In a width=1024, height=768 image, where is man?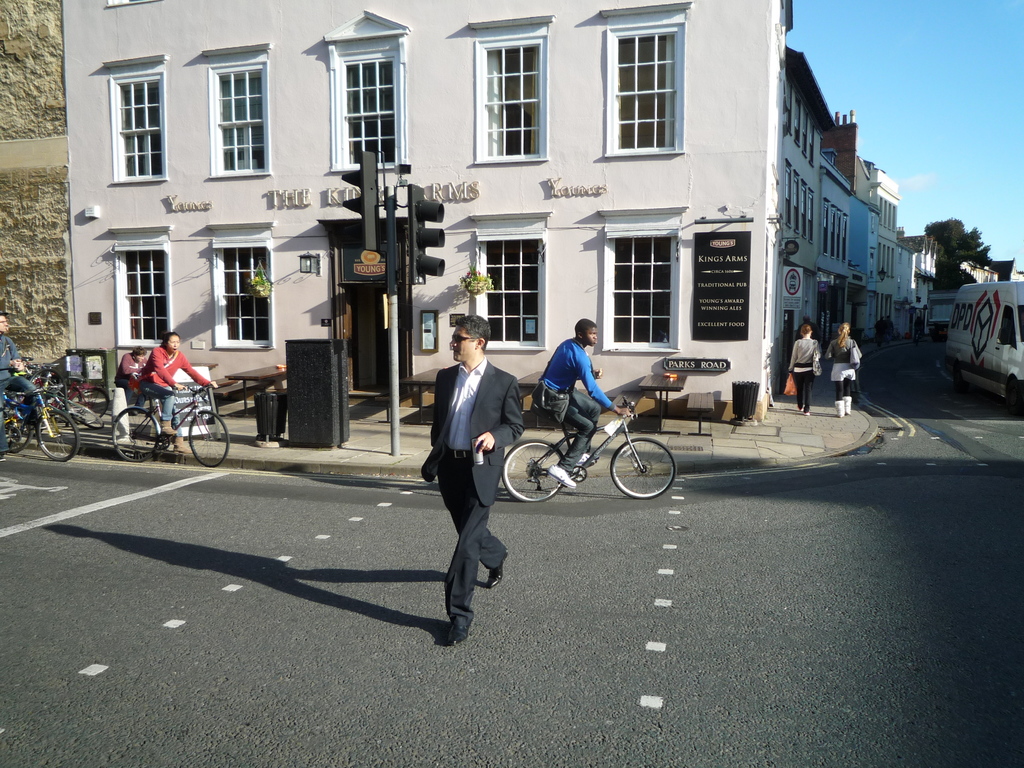
(0,311,36,460).
